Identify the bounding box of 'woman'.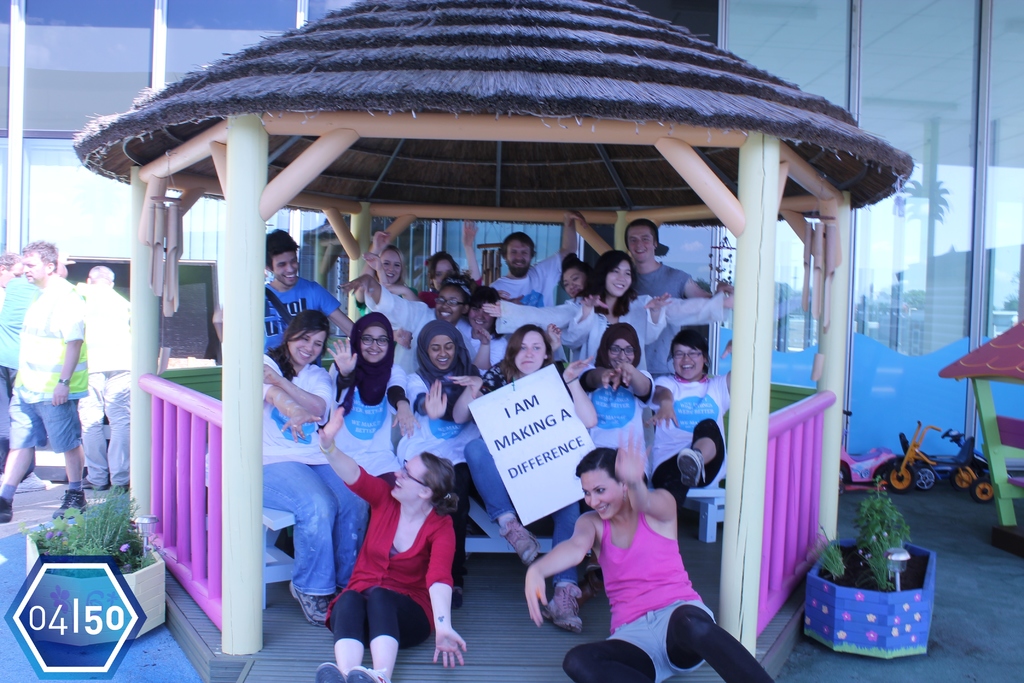
355/227/409/313.
